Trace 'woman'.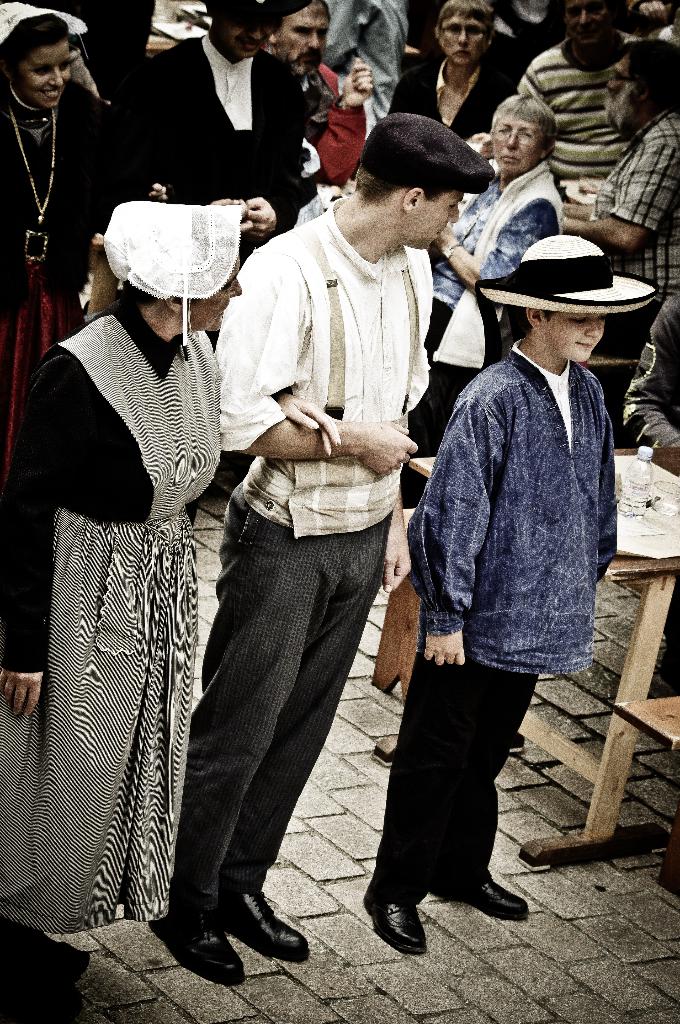
Traced to bbox(0, 3, 152, 333).
